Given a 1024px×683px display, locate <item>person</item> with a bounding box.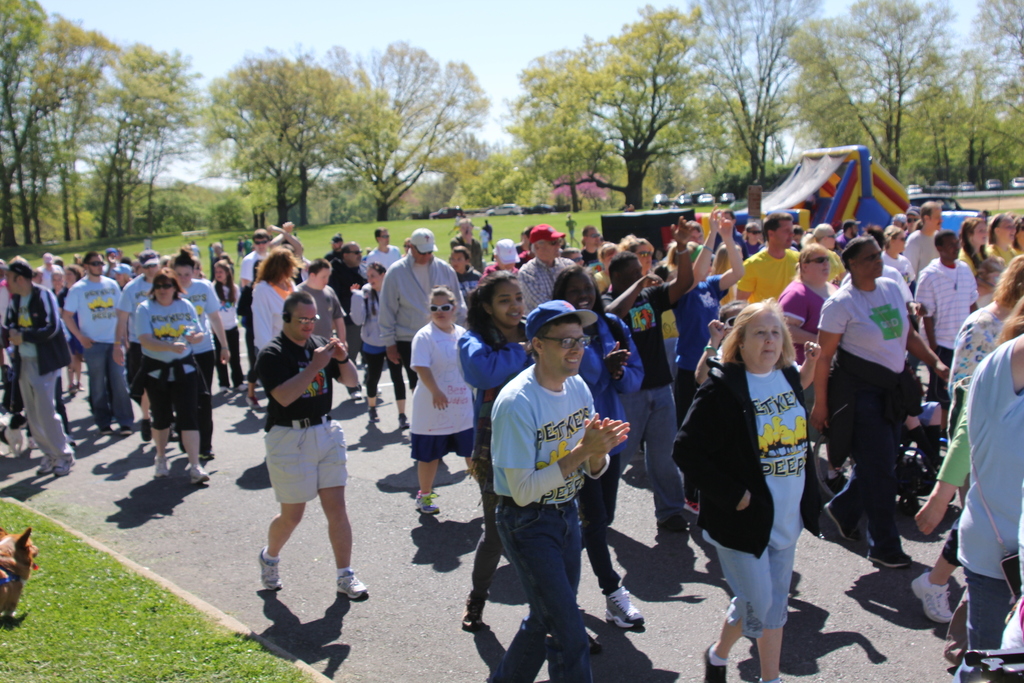
Located: crop(112, 251, 161, 441).
